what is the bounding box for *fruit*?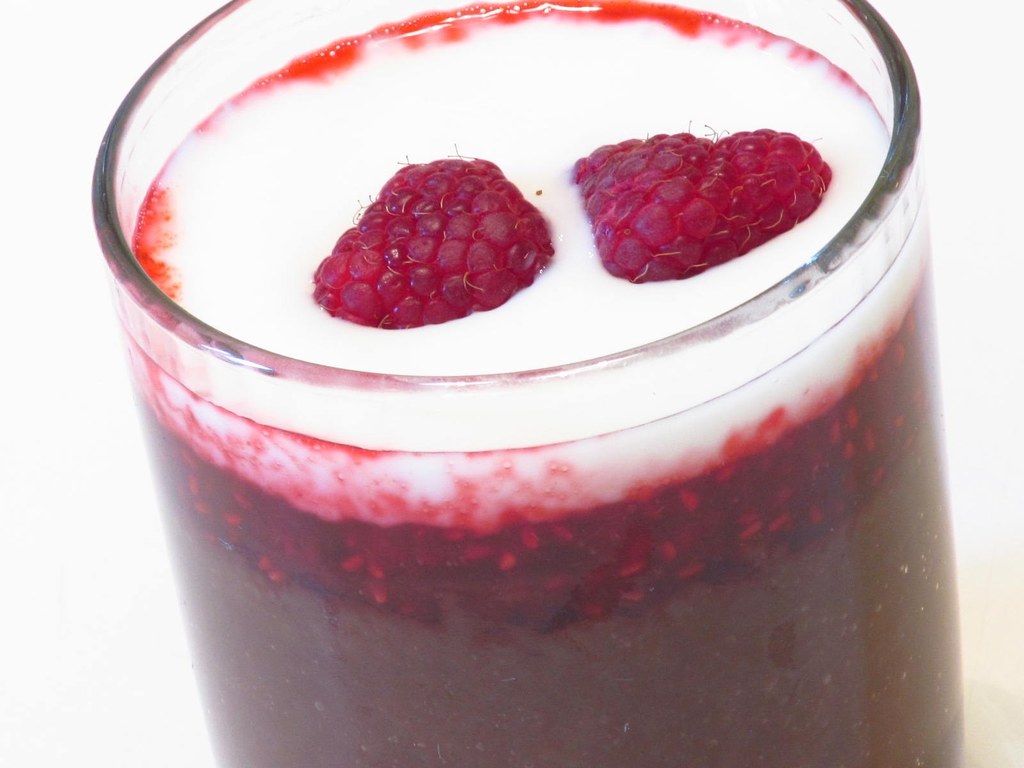
box=[310, 161, 561, 317].
